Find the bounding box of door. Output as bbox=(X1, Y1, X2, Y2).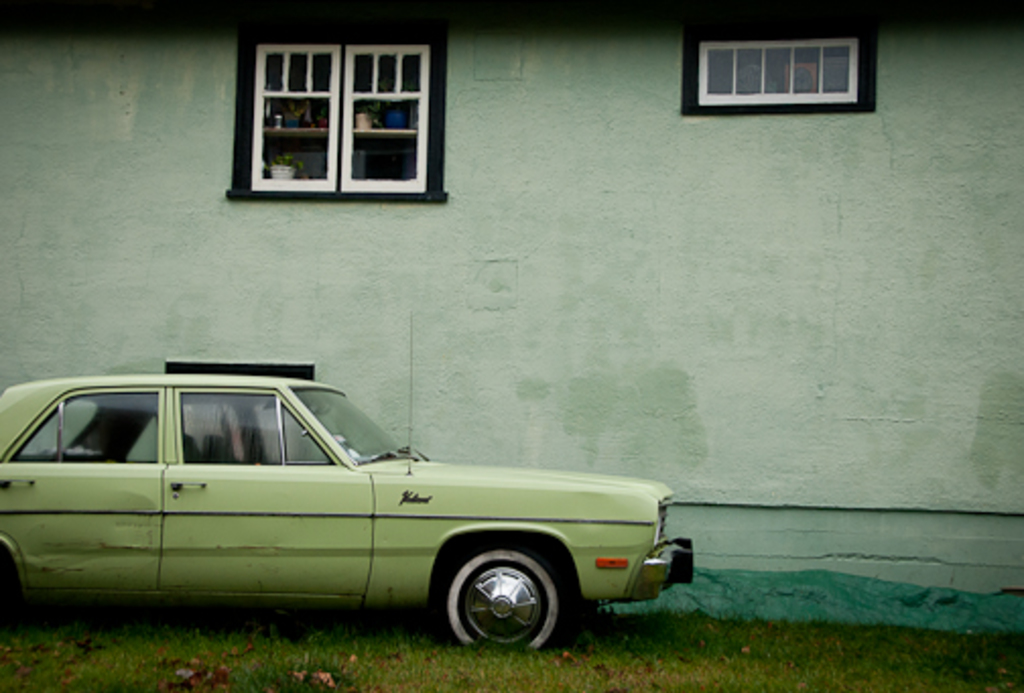
bbox=(161, 388, 370, 602).
